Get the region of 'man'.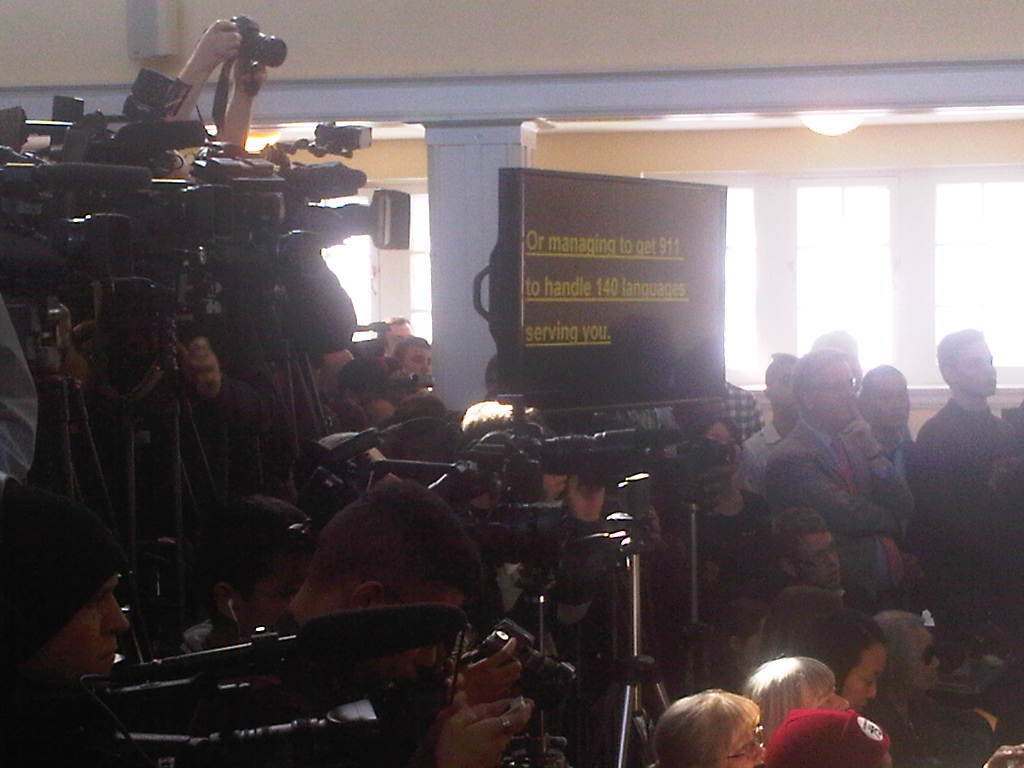
Rect(709, 379, 761, 446).
